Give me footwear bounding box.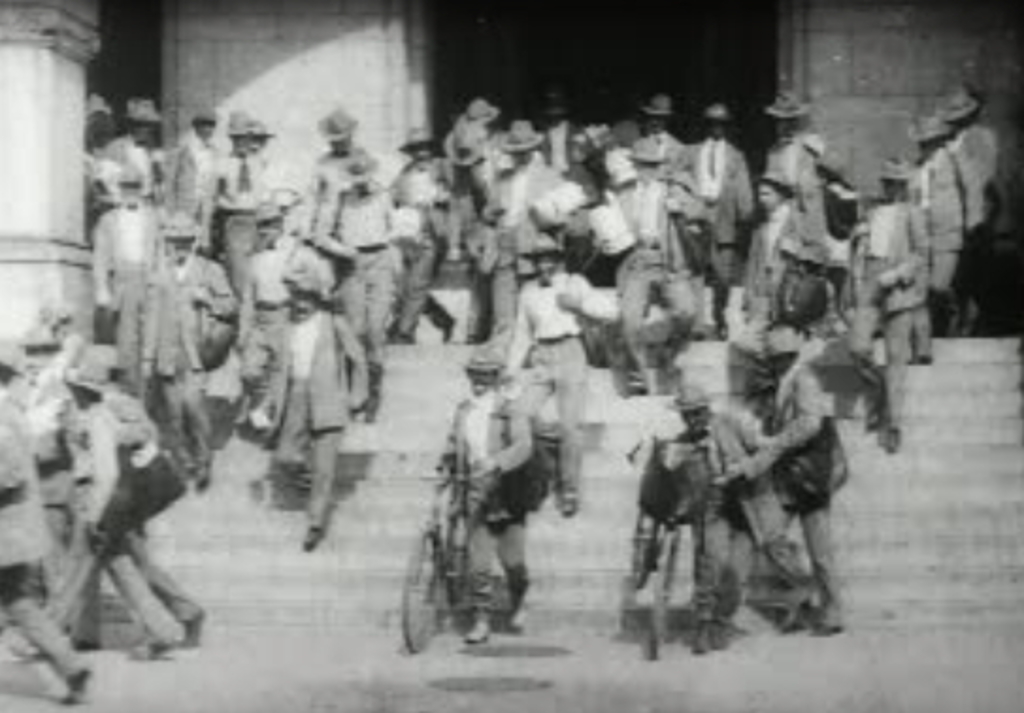
460/621/492/645.
